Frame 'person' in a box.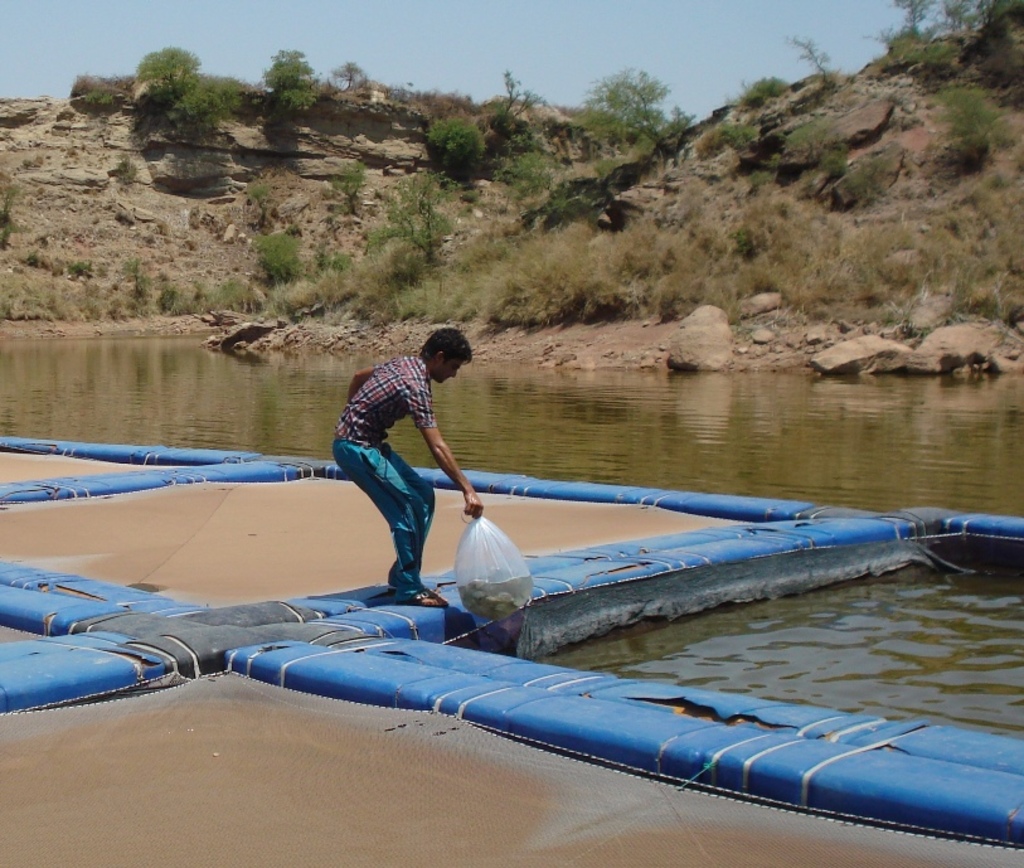
Rect(335, 326, 482, 605).
